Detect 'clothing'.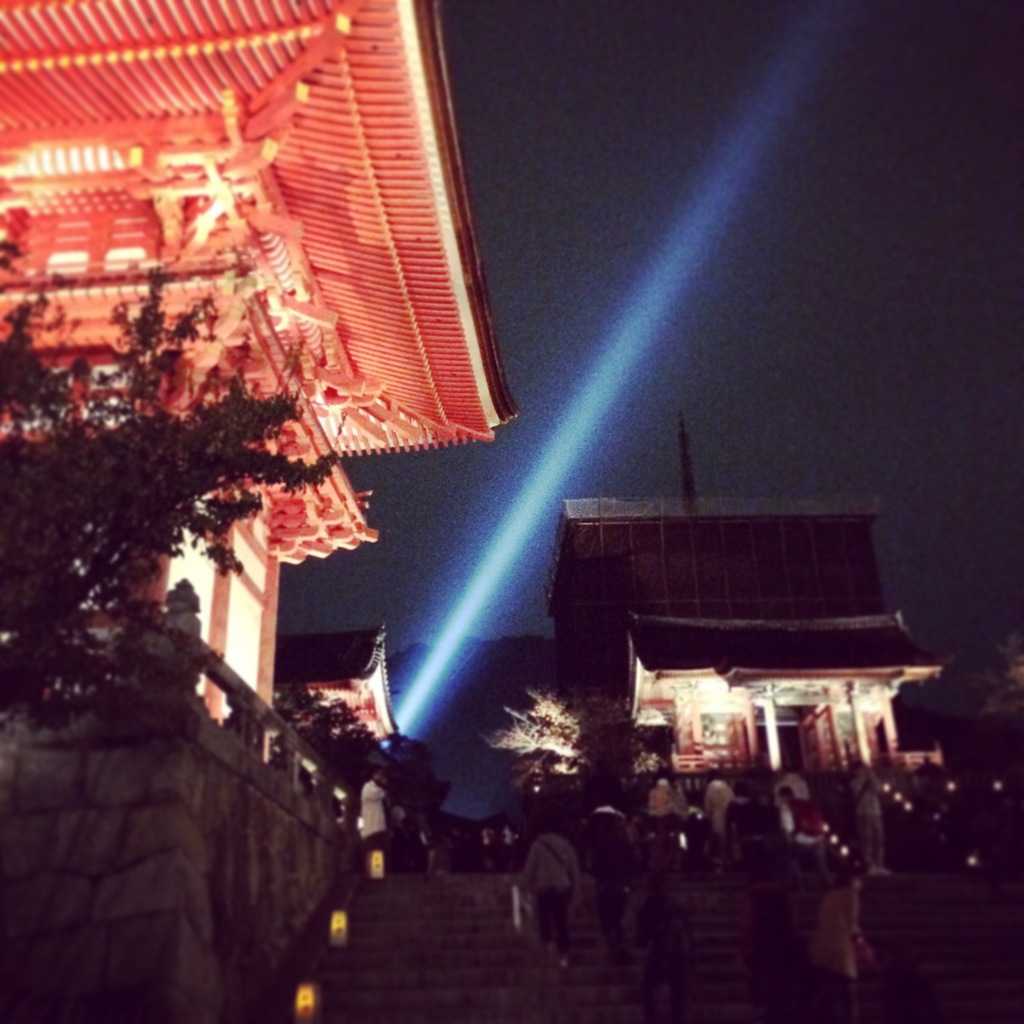
Detected at 786,799,831,856.
